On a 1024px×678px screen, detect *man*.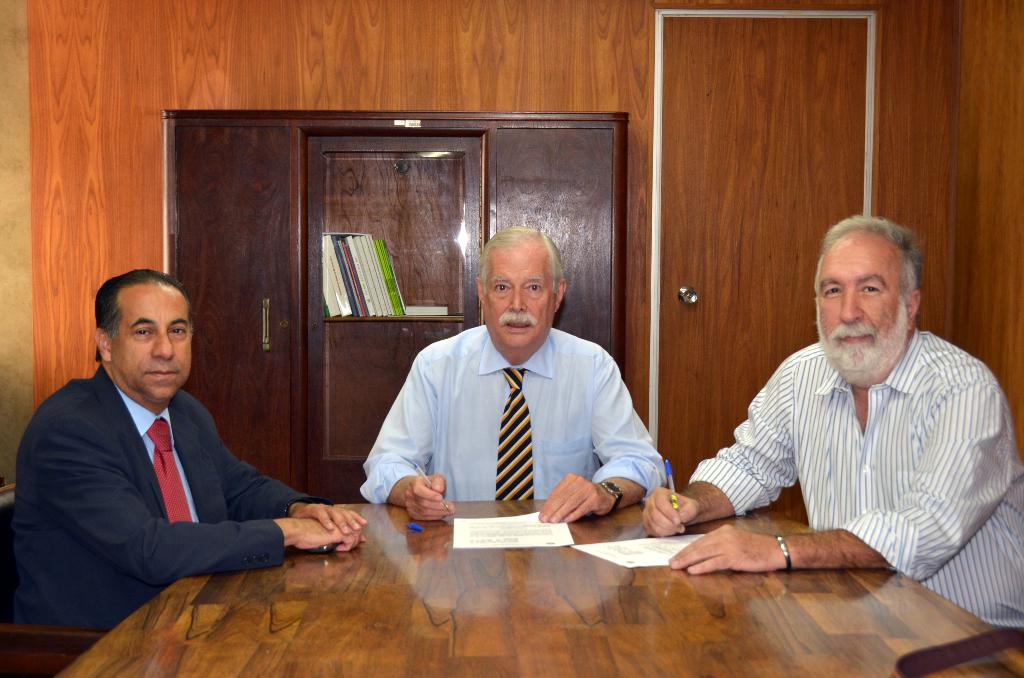
select_region(17, 277, 336, 633).
